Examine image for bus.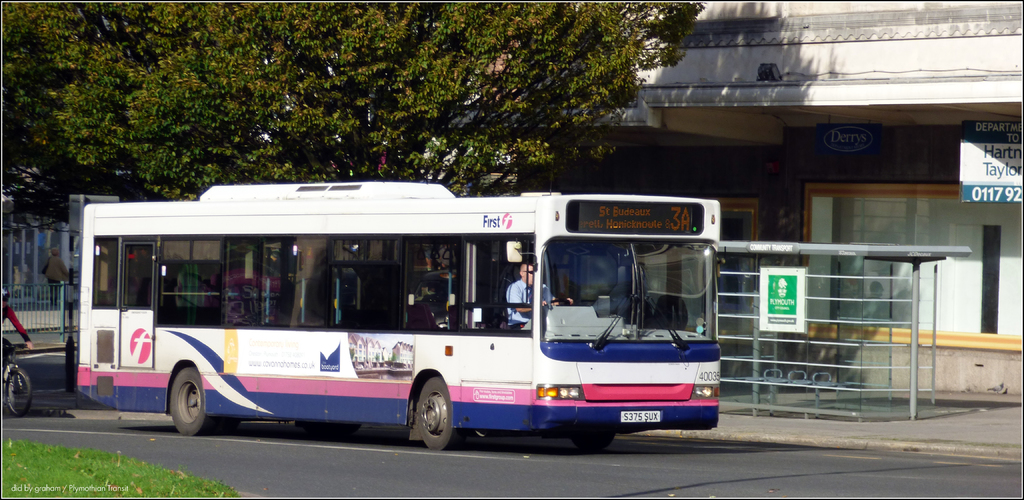
Examination result: region(70, 176, 725, 451).
